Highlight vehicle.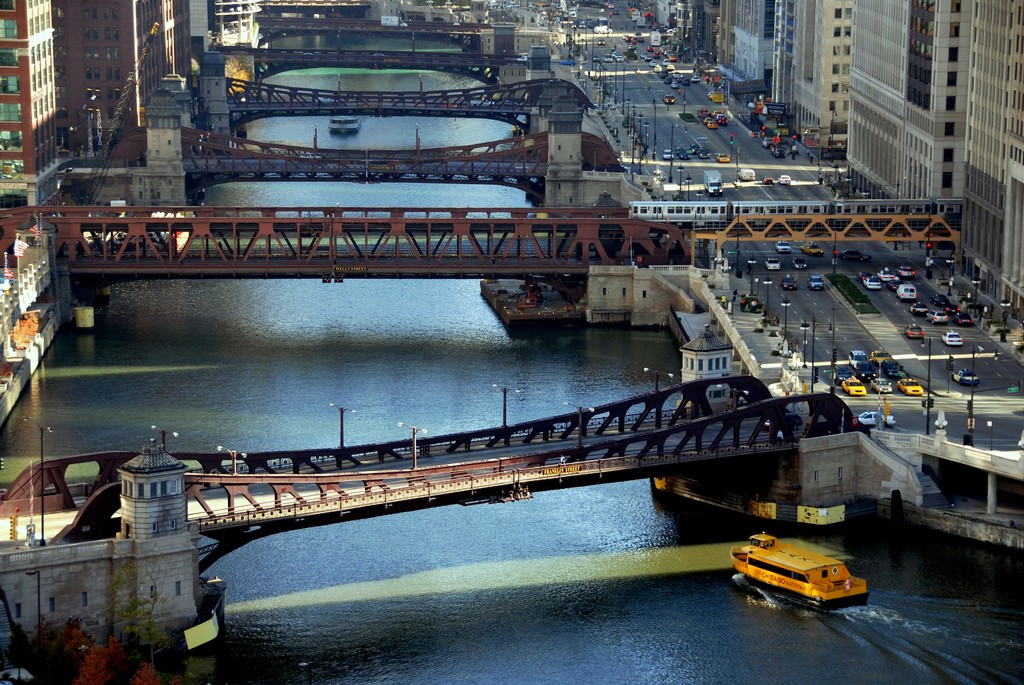
Highlighted region: <bbox>950, 313, 975, 327</bbox>.
